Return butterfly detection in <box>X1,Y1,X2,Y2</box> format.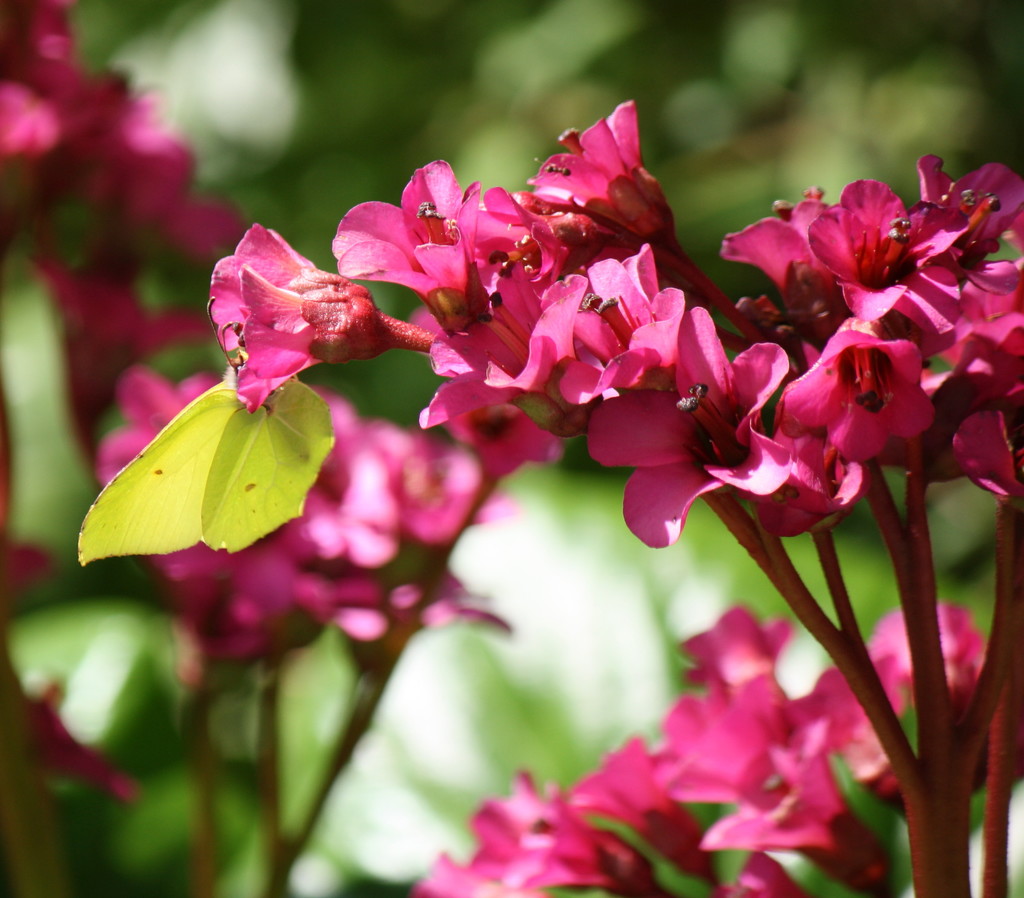
<box>77,322,339,565</box>.
